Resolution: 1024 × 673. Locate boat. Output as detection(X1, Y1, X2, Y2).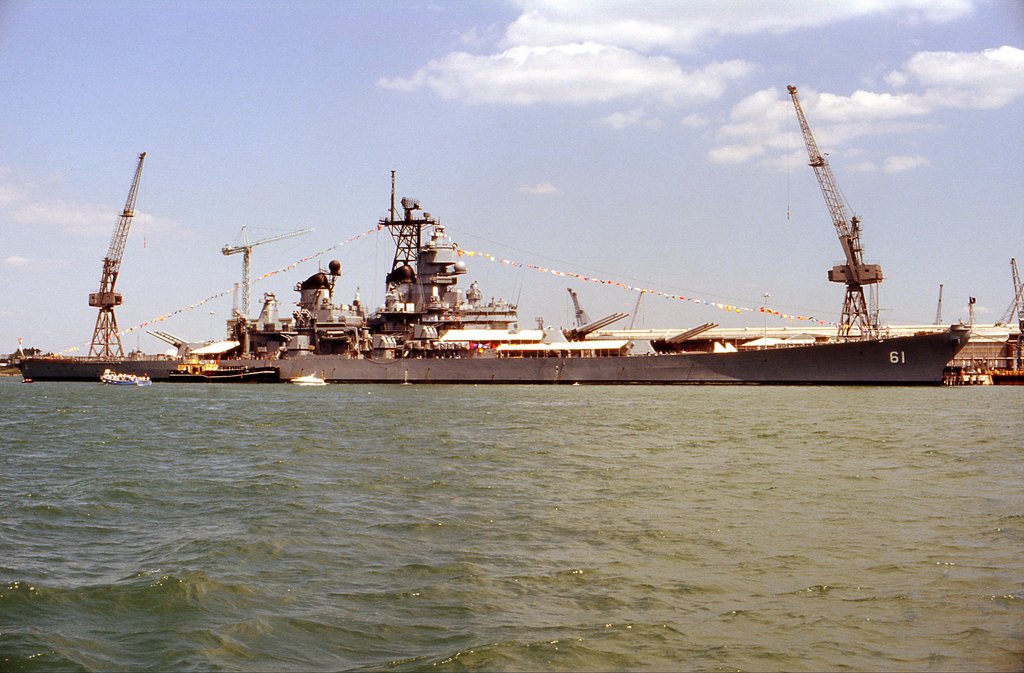
detection(291, 373, 328, 384).
